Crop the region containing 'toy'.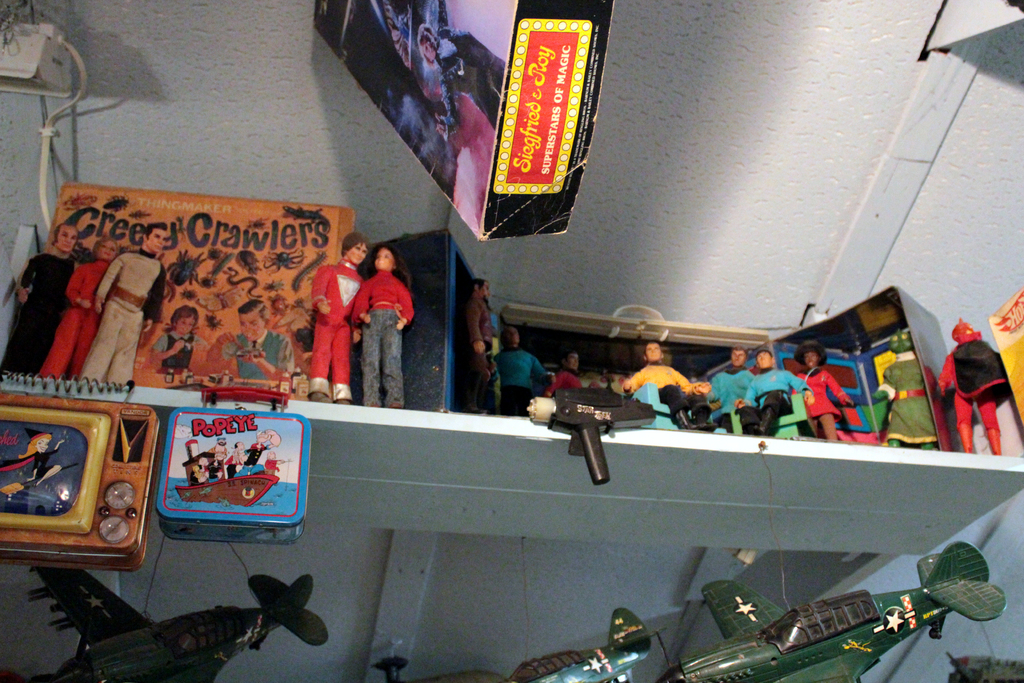
Crop region: <region>191, 366, 300, 407</region>.
